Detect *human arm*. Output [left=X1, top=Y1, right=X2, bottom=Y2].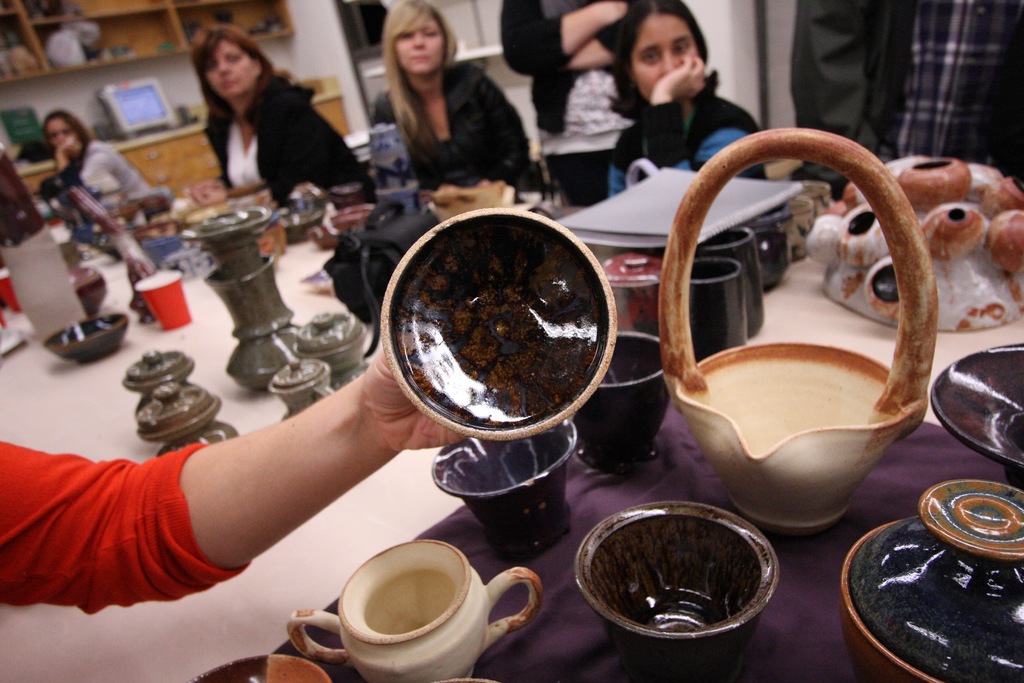
[left=291, top=92, right=358, bottom=194].
